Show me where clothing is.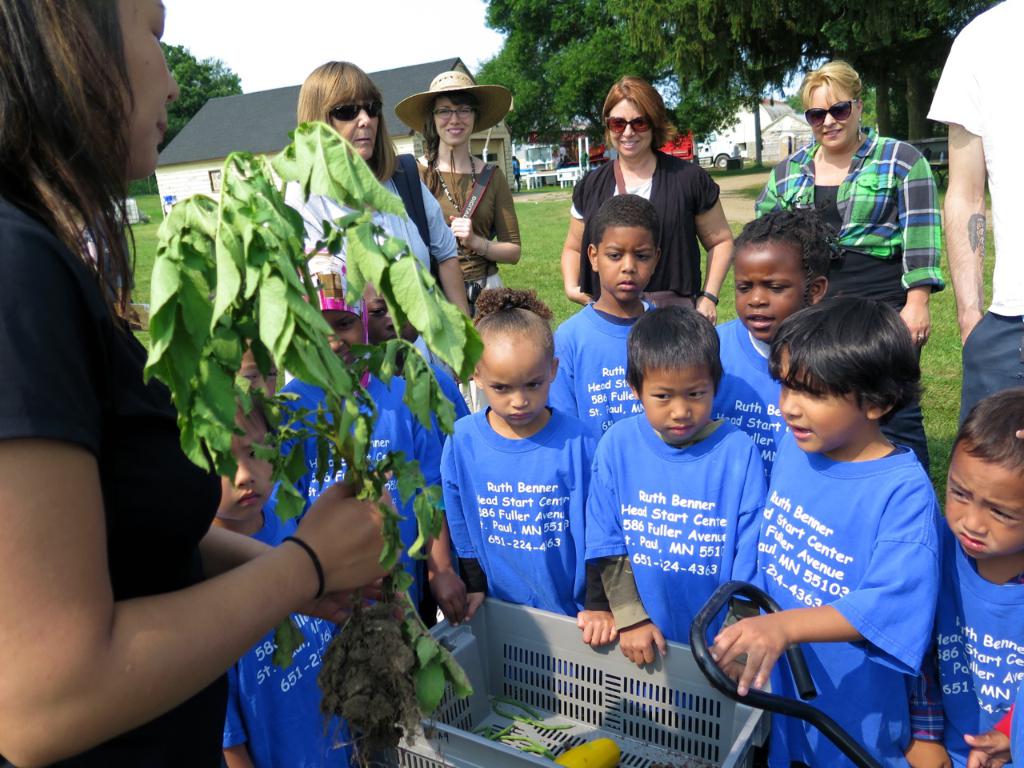
clothing is at bbox=[542, 303, 678, 441].
